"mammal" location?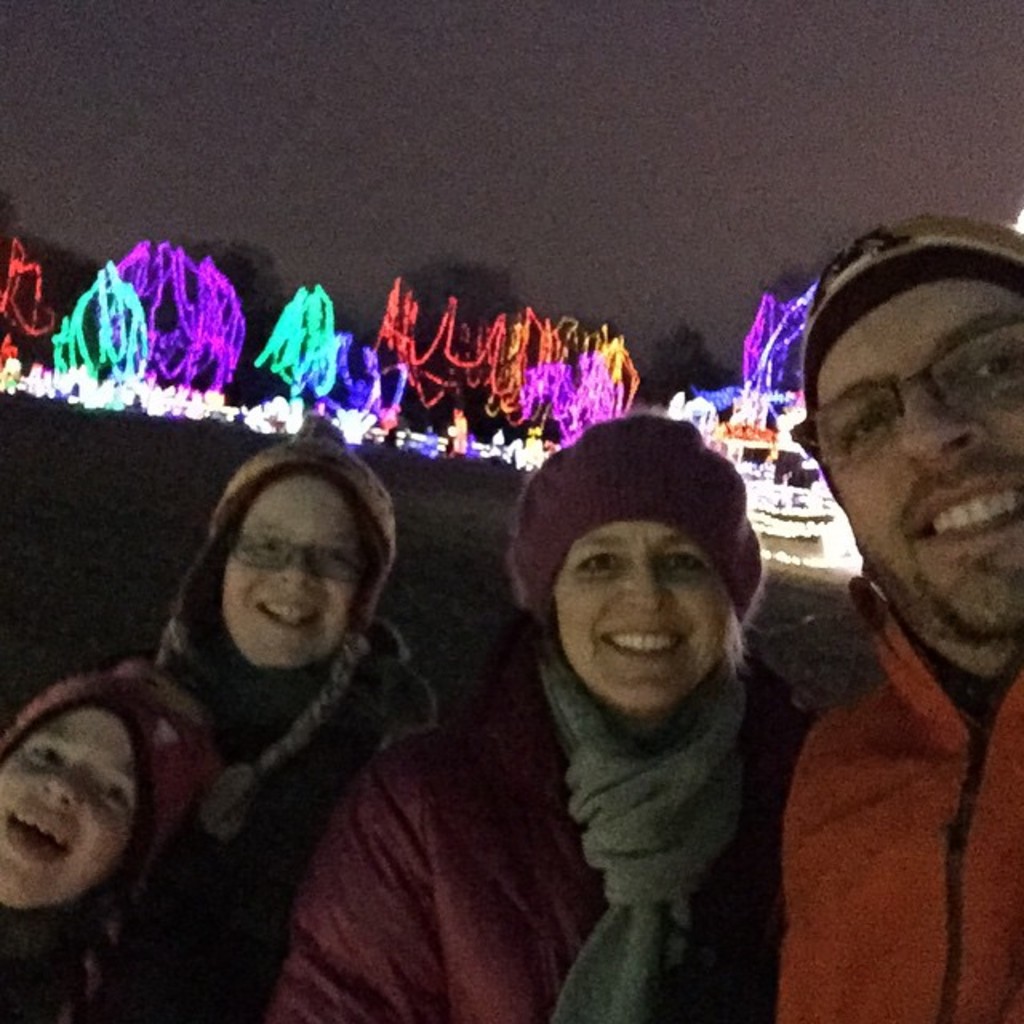
768 203 1022 1022
